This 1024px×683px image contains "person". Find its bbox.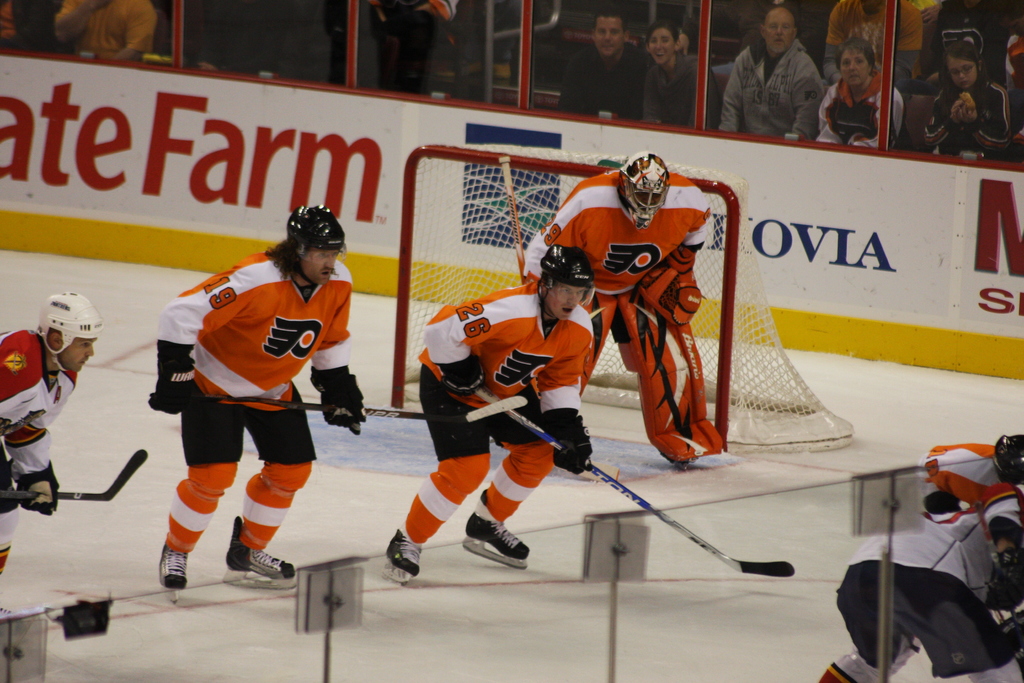
bbox(0, 280, 107, 566).
